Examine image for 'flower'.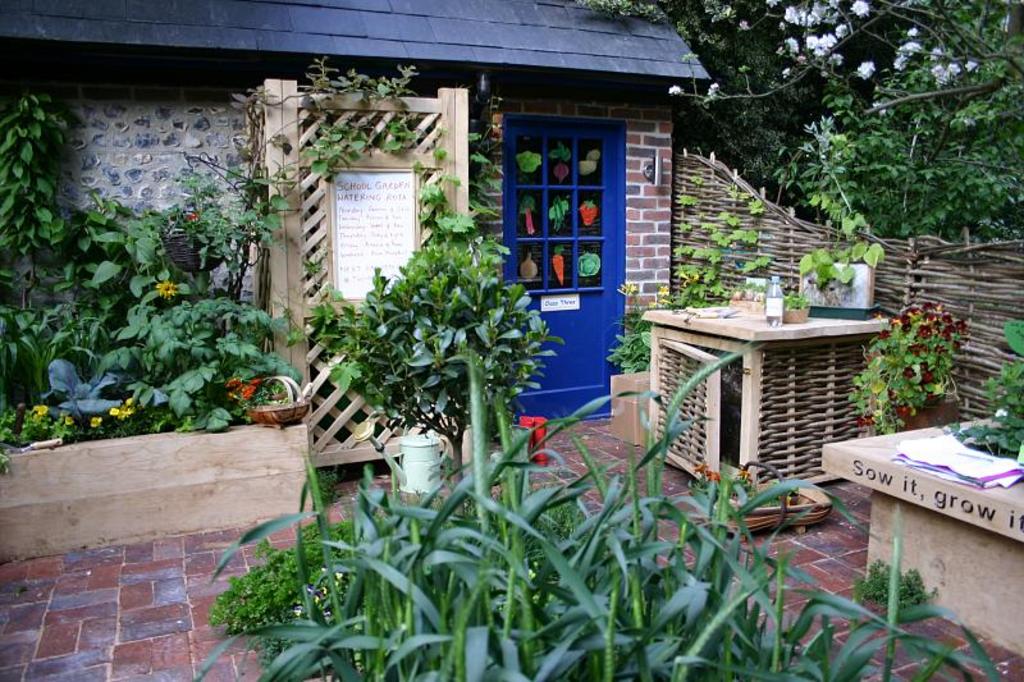
Examination result: region(739, 17, 746, 28).
